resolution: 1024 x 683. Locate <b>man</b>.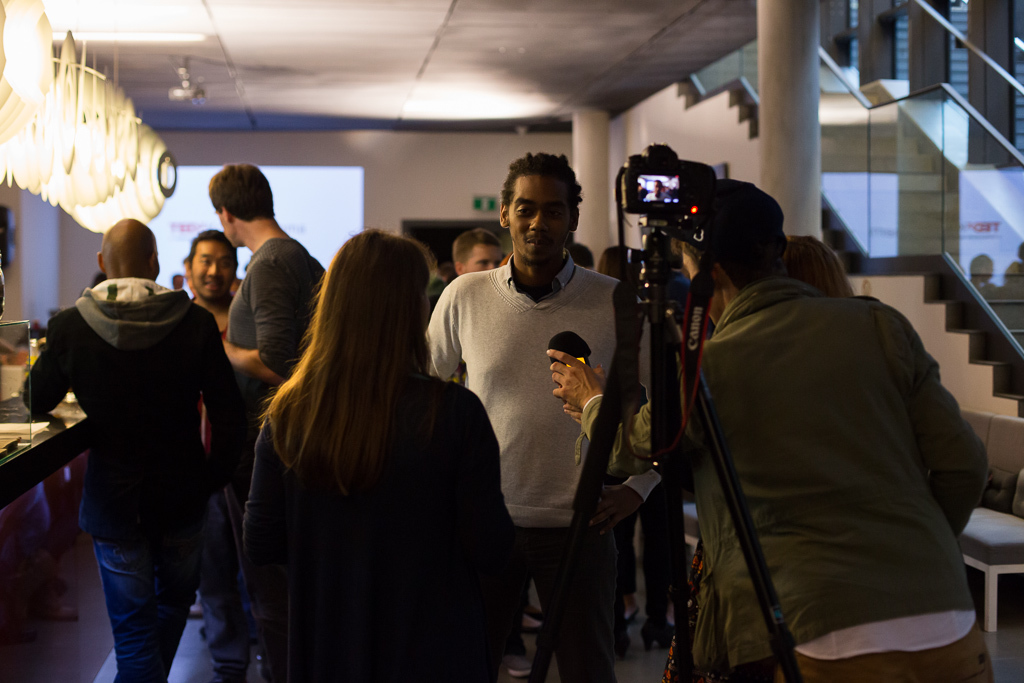
x1=650 y1=164 x2=991 y2=680.
